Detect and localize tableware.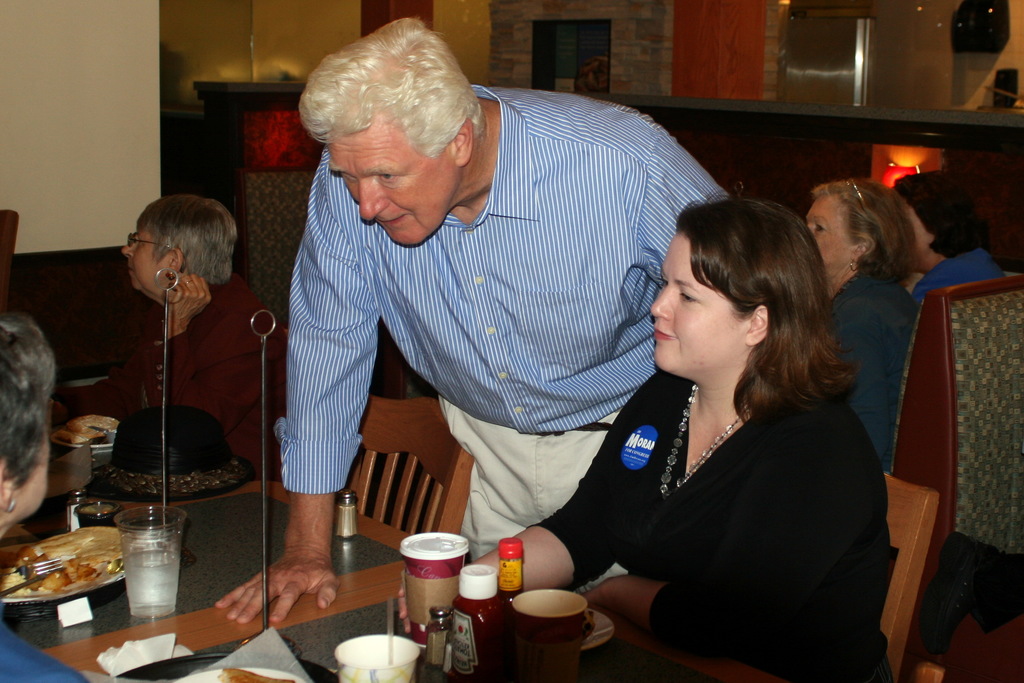
Localized at box(428, 605, 451, 662).
